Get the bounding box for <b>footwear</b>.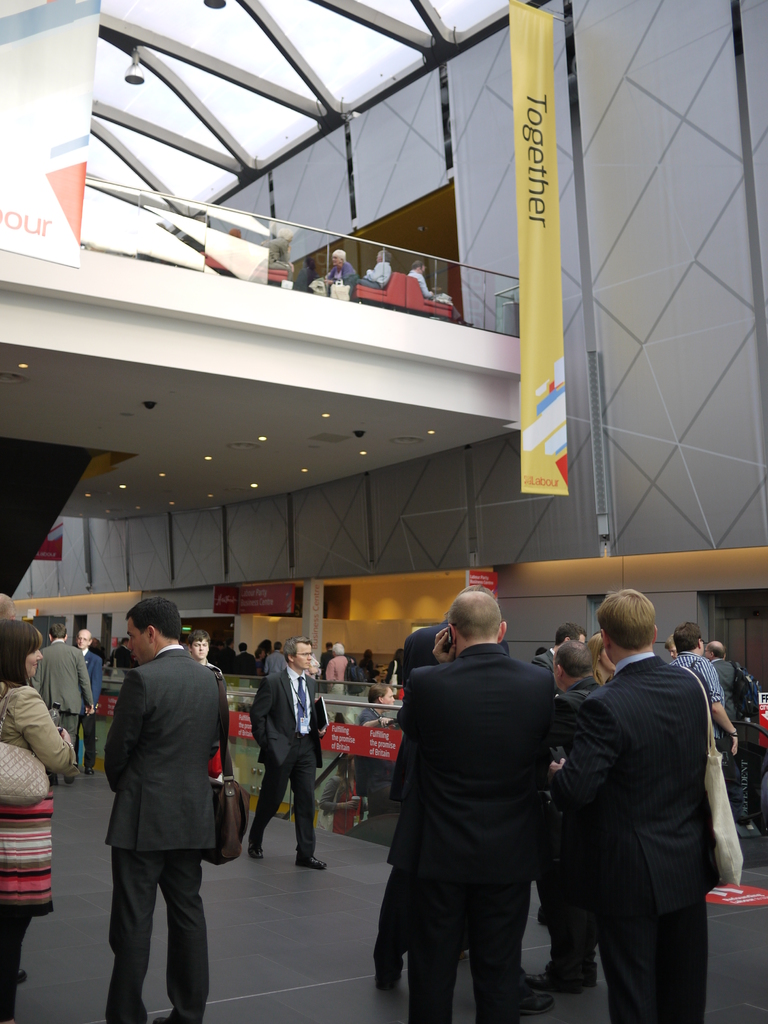
x1=522, y1=991, x2=555, y2=1018.
